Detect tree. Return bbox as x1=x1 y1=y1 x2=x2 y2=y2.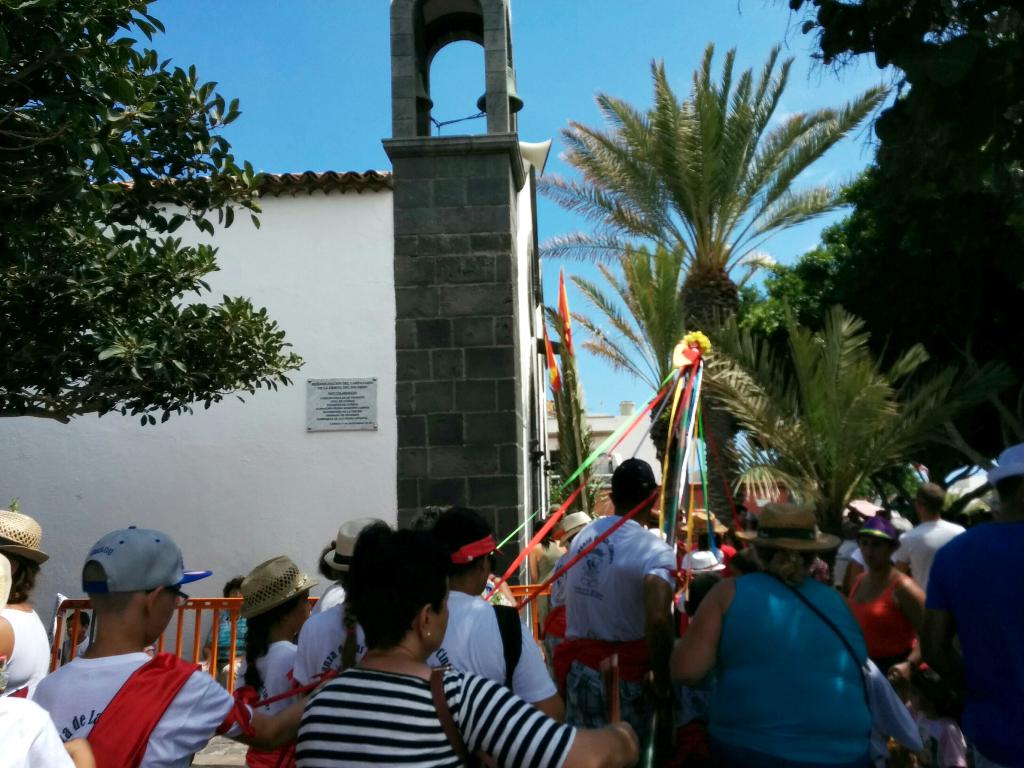
x1=0 y1=0 x2=307 y2=429.
